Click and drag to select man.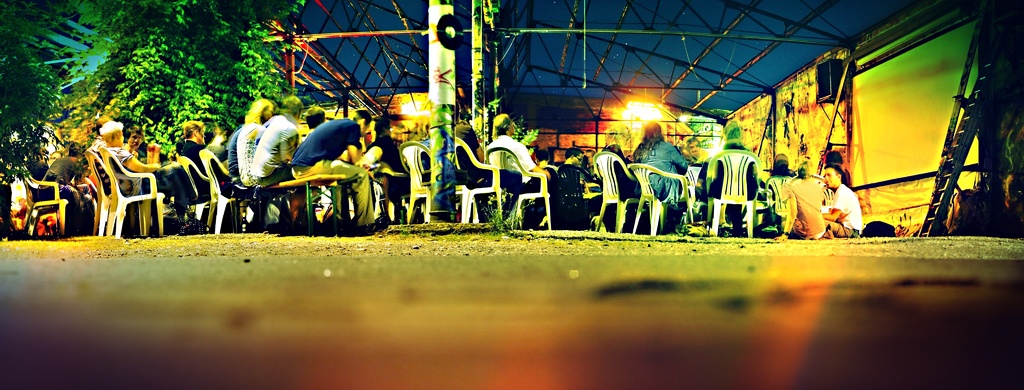
Selection: (179, 117, 231, 227).
